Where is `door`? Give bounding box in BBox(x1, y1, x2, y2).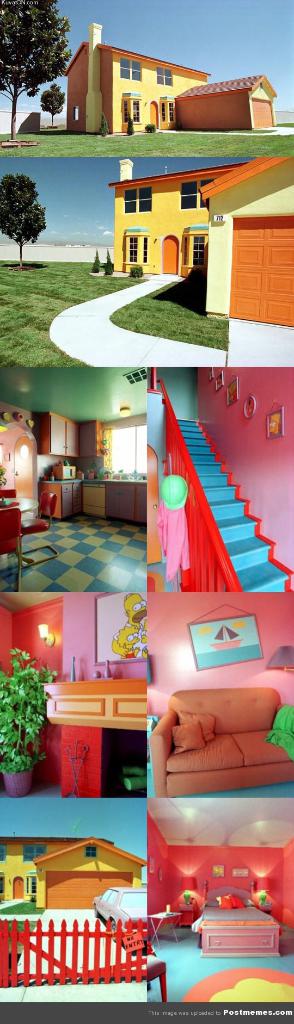
BBox(150, 97, 159, 130).
